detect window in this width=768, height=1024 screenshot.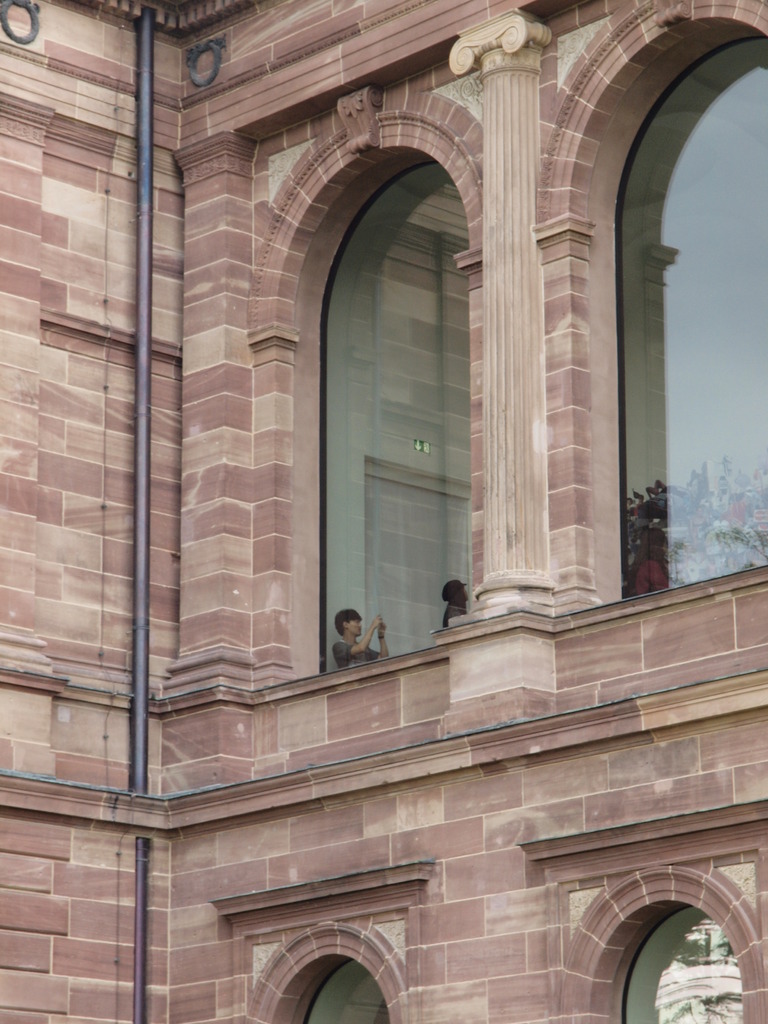
Detection: 513/794/767/1023.
